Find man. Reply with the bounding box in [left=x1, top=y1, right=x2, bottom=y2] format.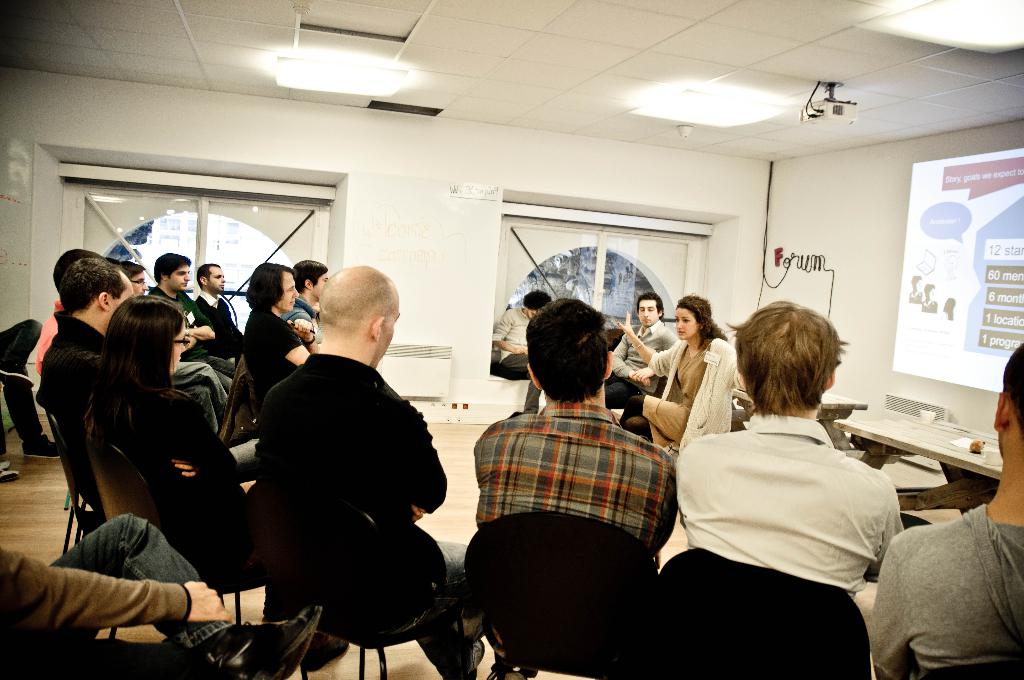
[left=145, top=259, right=229, bottom=369].
